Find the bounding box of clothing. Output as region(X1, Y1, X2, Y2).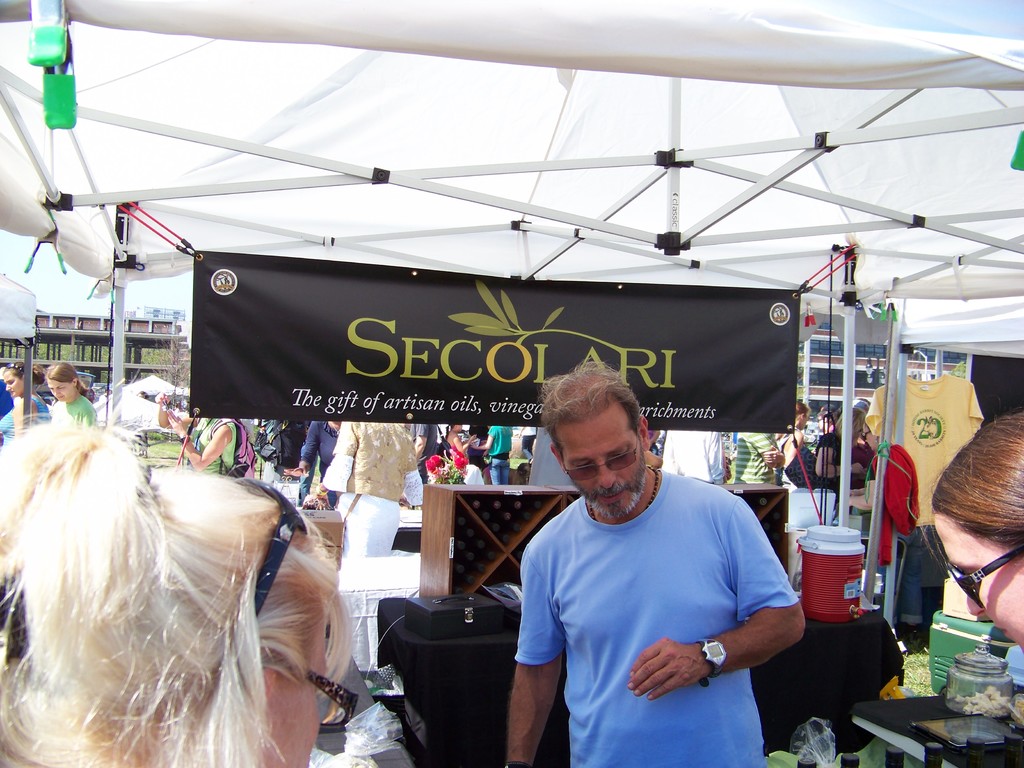
region(192, 417, 236, 479).
